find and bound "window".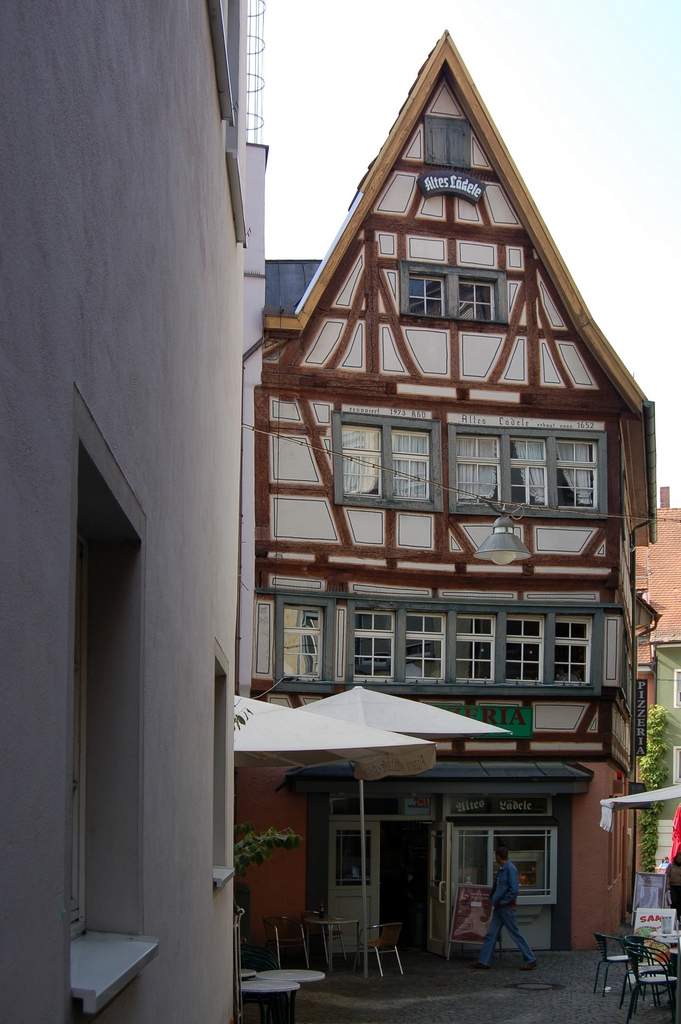
Bound: {"left": 405, "top": 609, "right": 447, "bottom": 686}.
